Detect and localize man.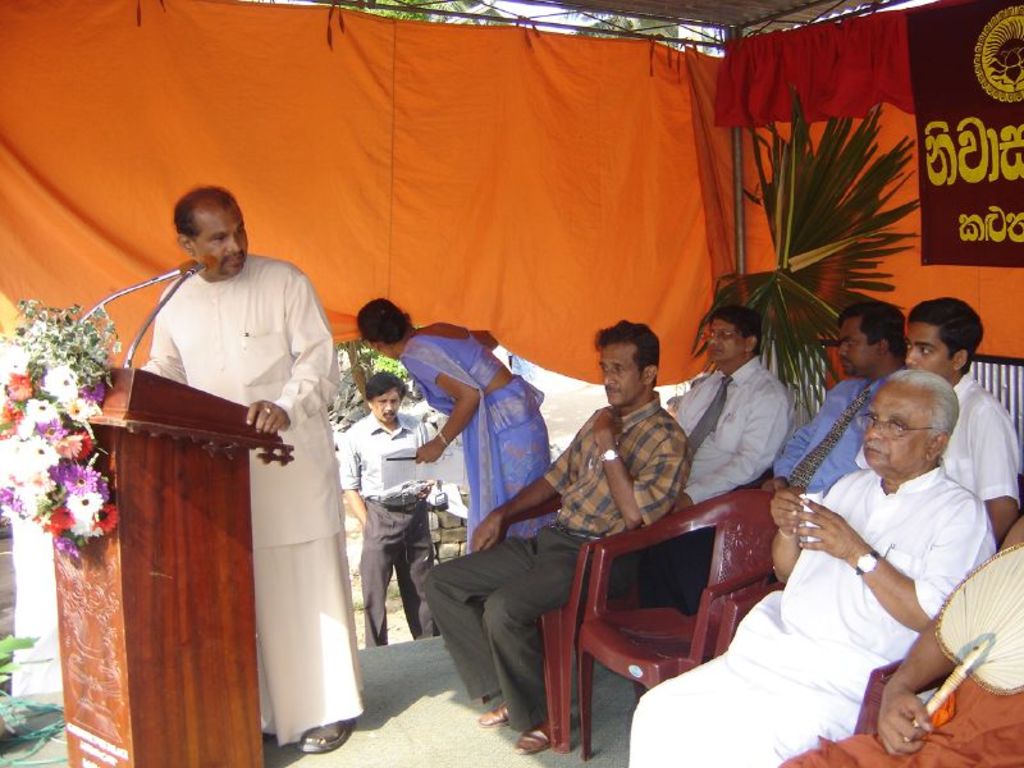
Localized at <region>136, 179, 337, 751</region>.
